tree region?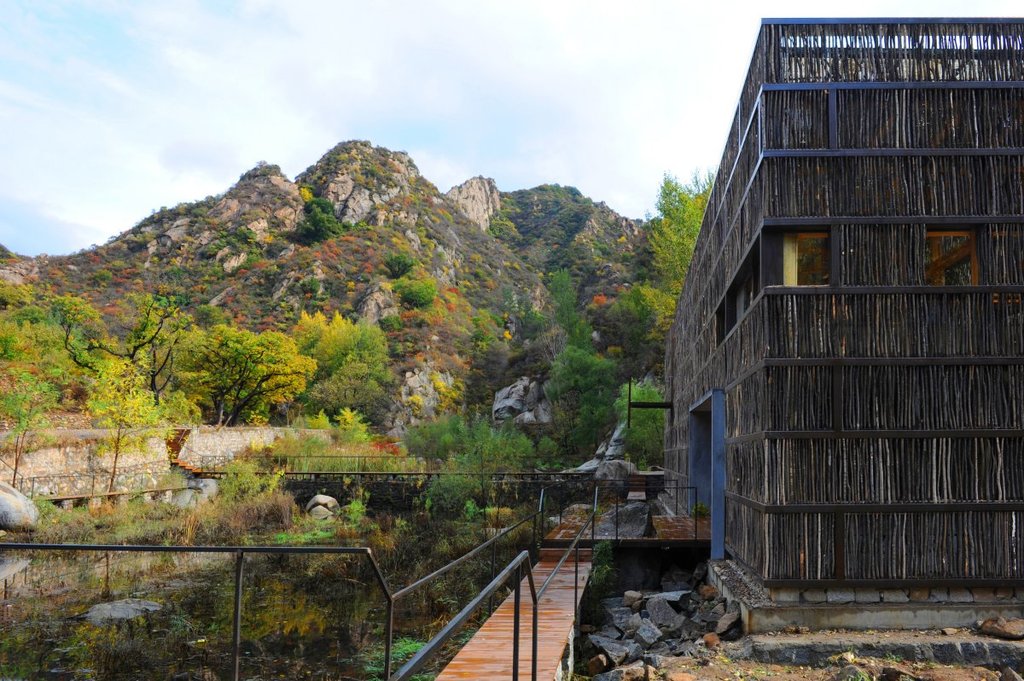
[551, 271, 595, 336]
